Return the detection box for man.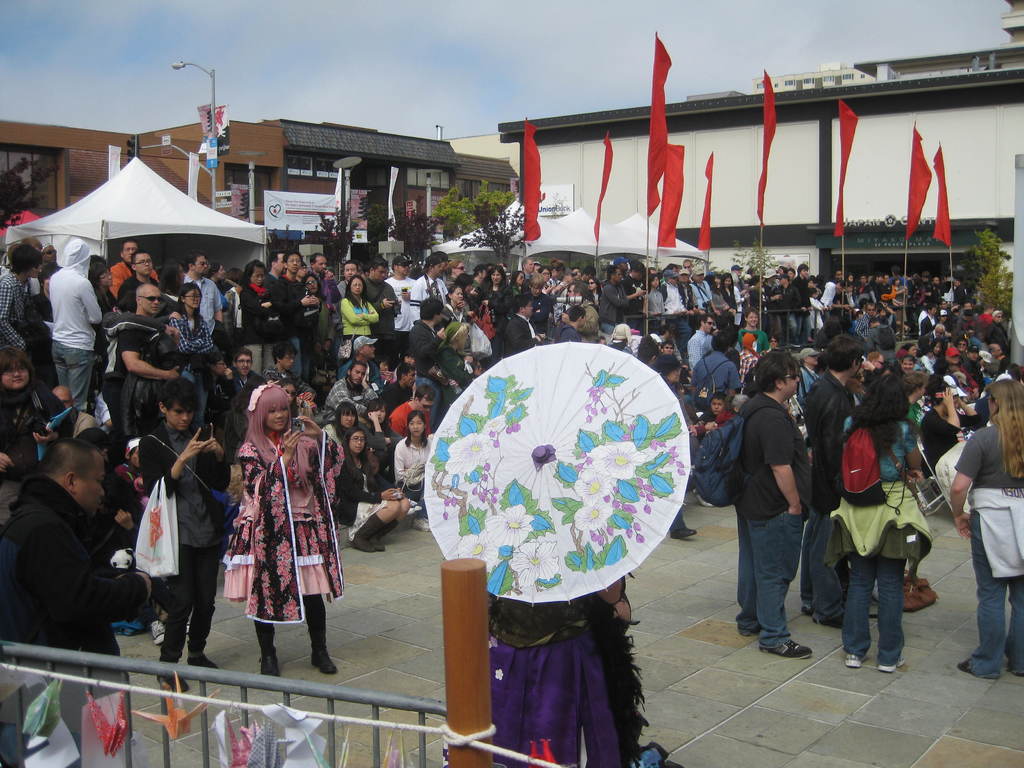
869,349,883,365.
